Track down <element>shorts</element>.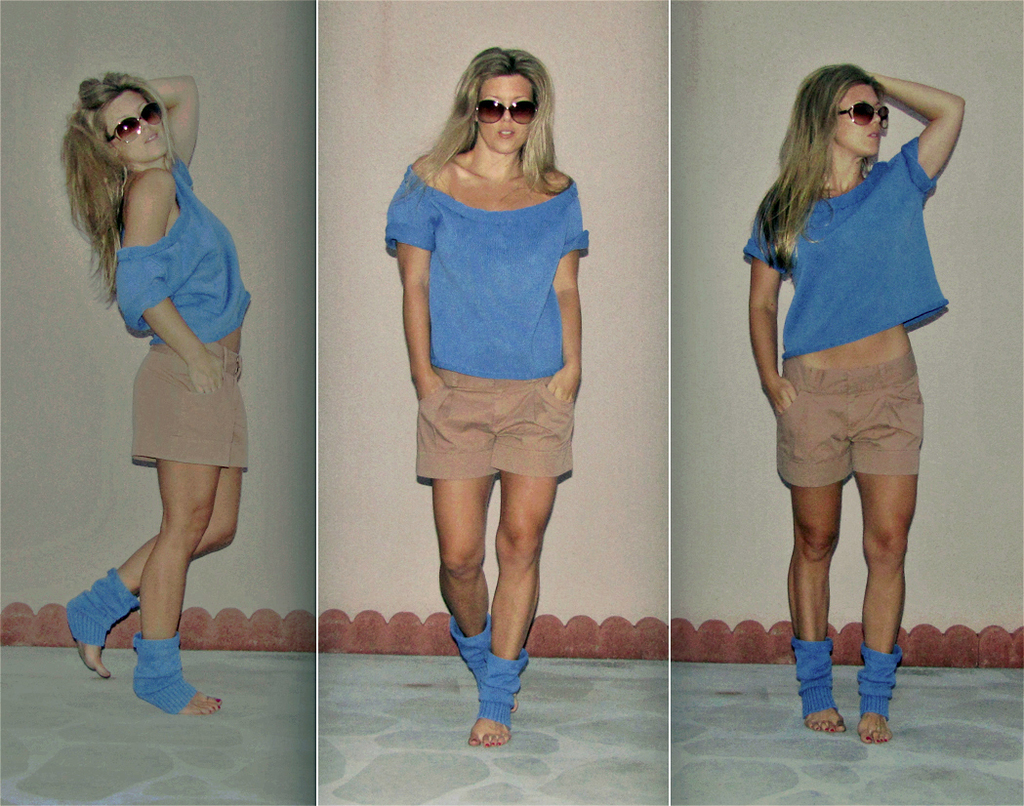
Tracked to l=413, t=375, r=575, b=484.
